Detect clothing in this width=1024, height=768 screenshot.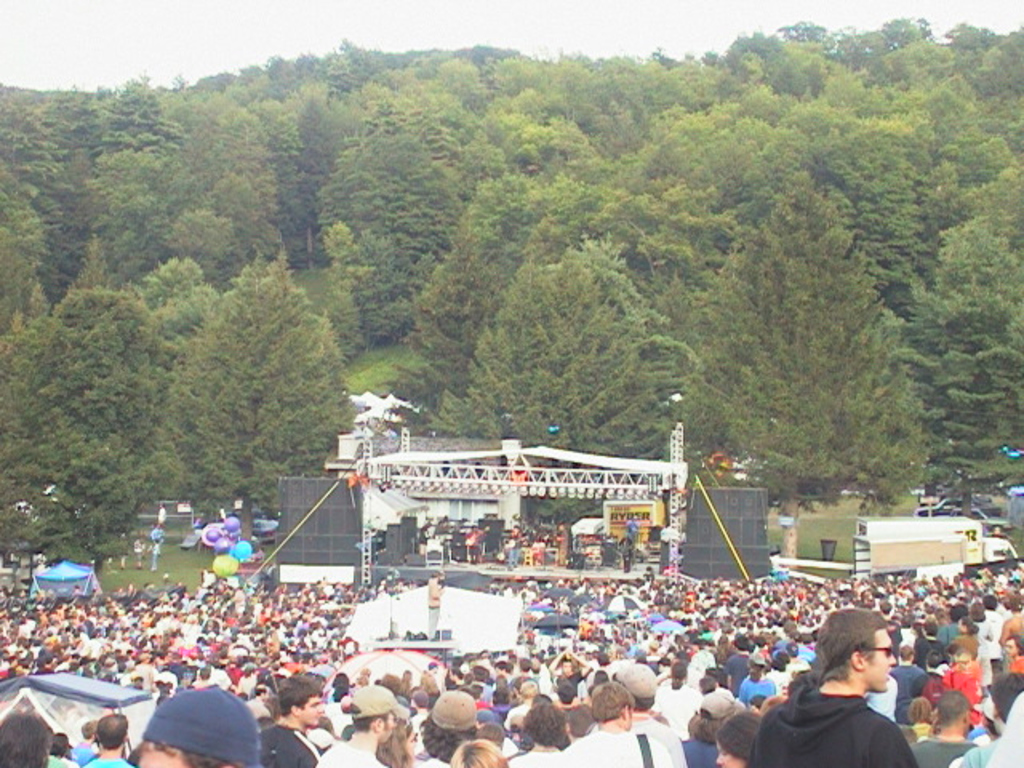
Detection: {"x1": 771, "y1": 650, "x2": 917, "y2": 762}.
